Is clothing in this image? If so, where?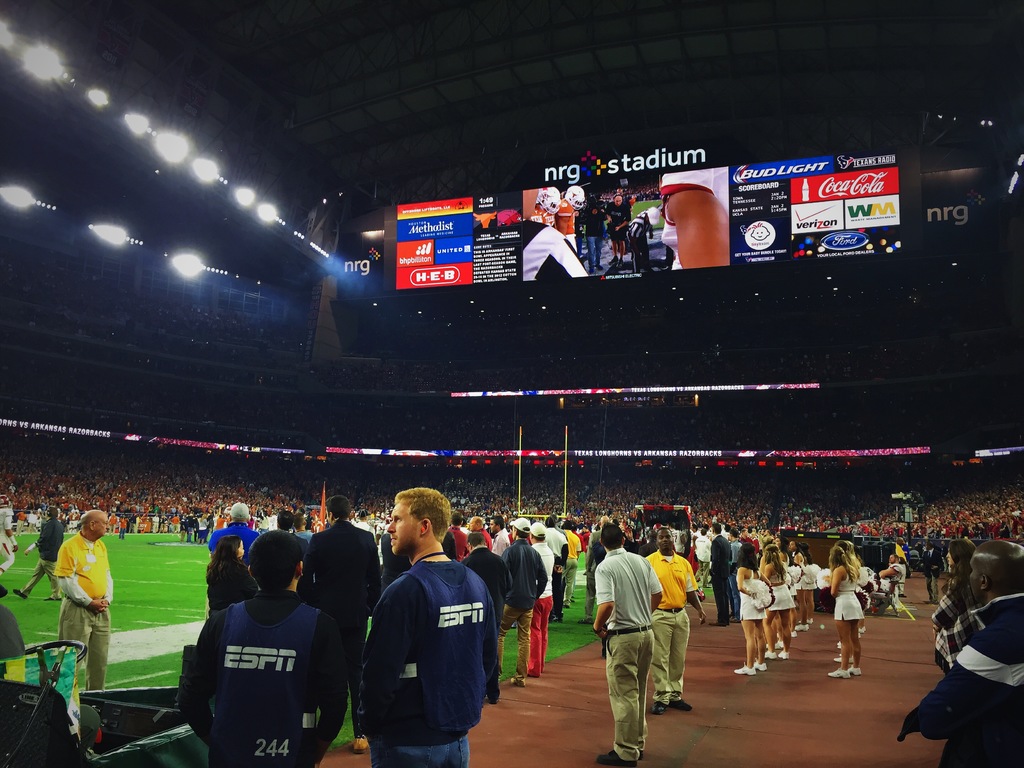
Yes, at x1=898, y1=595, x2=1023, y2=764.
